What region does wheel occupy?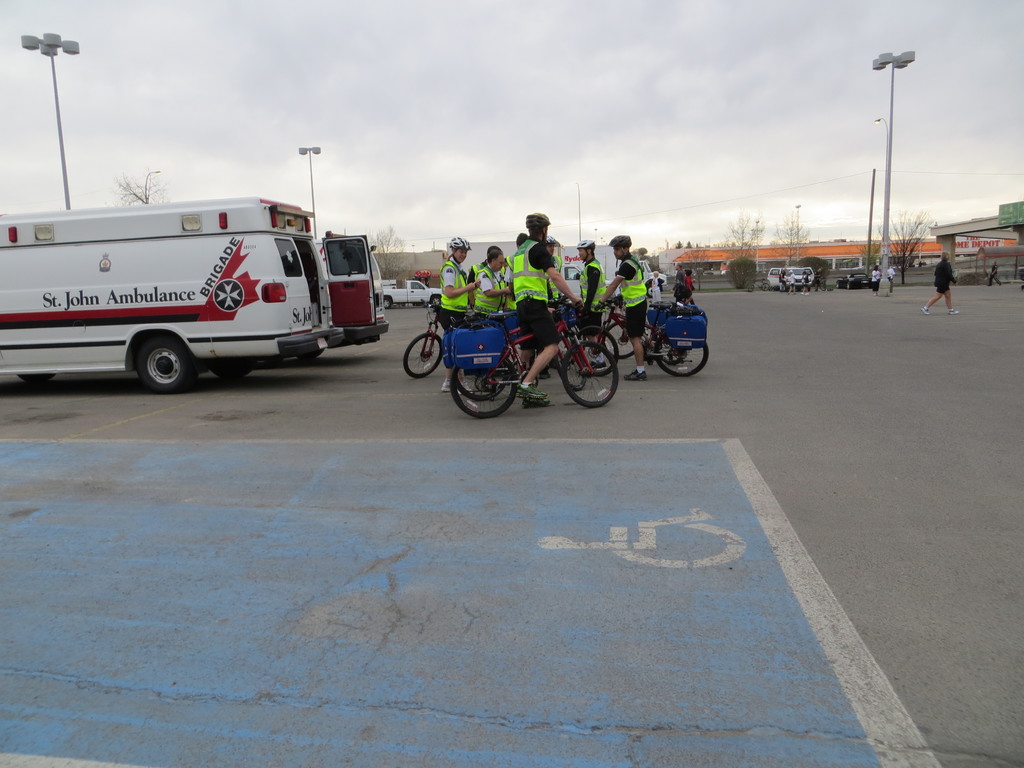
(454,365,509,403).
